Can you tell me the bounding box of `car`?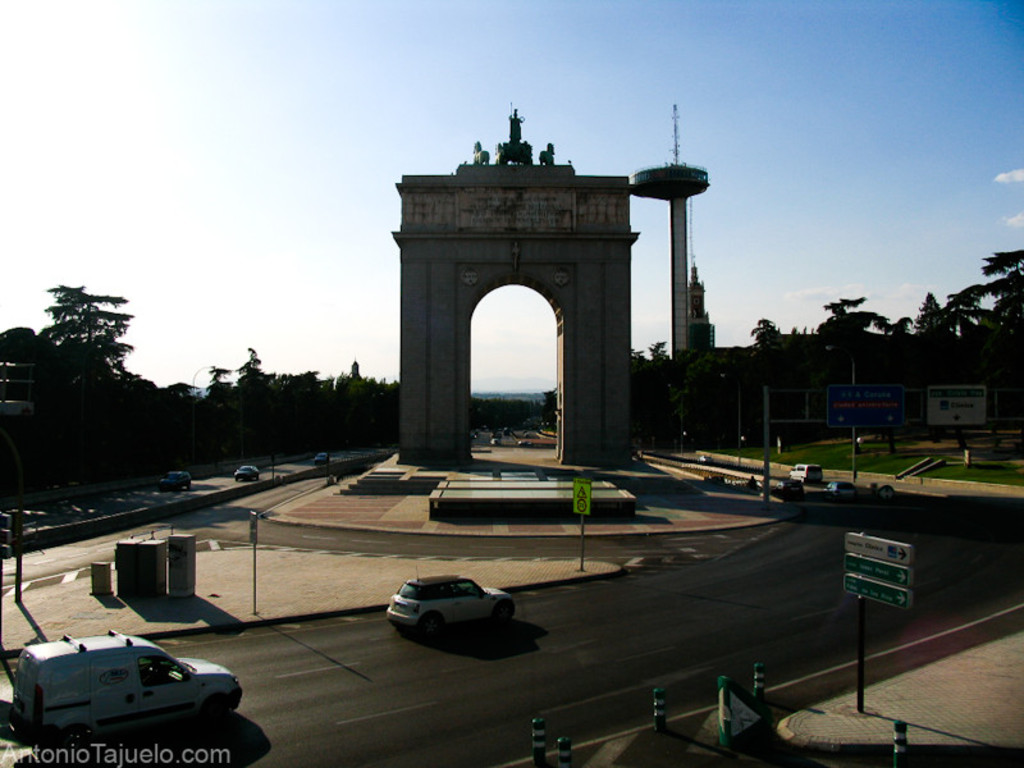
[154,465,191,493].
